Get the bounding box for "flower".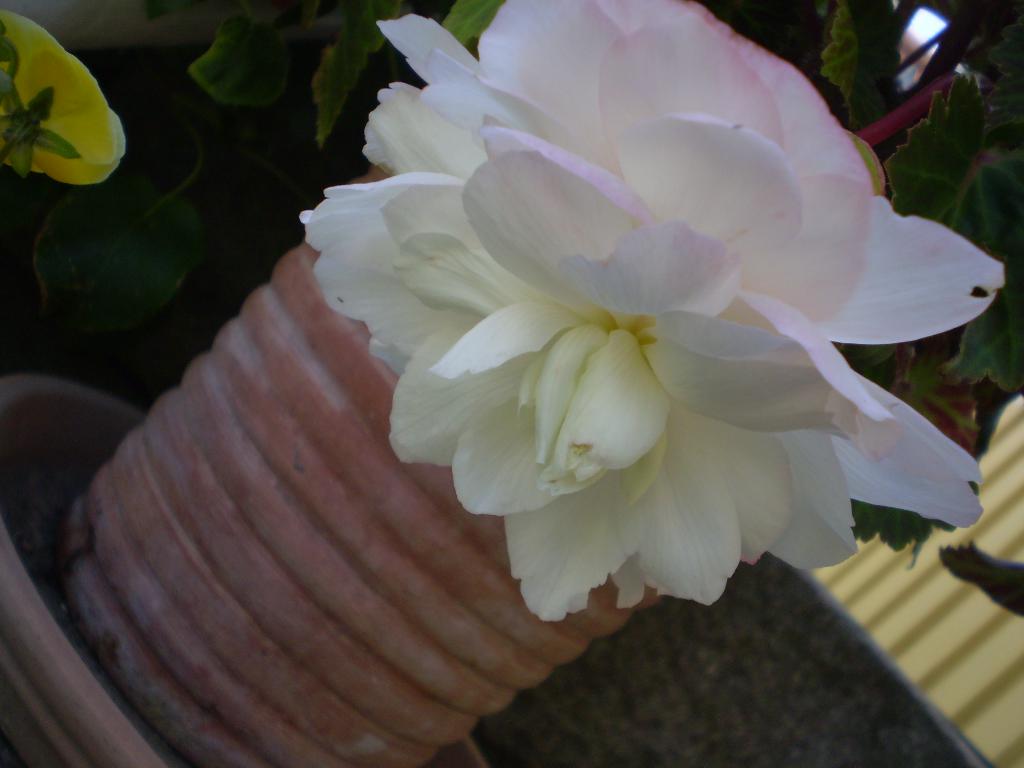
select_region(271, 23, 943, 662).
